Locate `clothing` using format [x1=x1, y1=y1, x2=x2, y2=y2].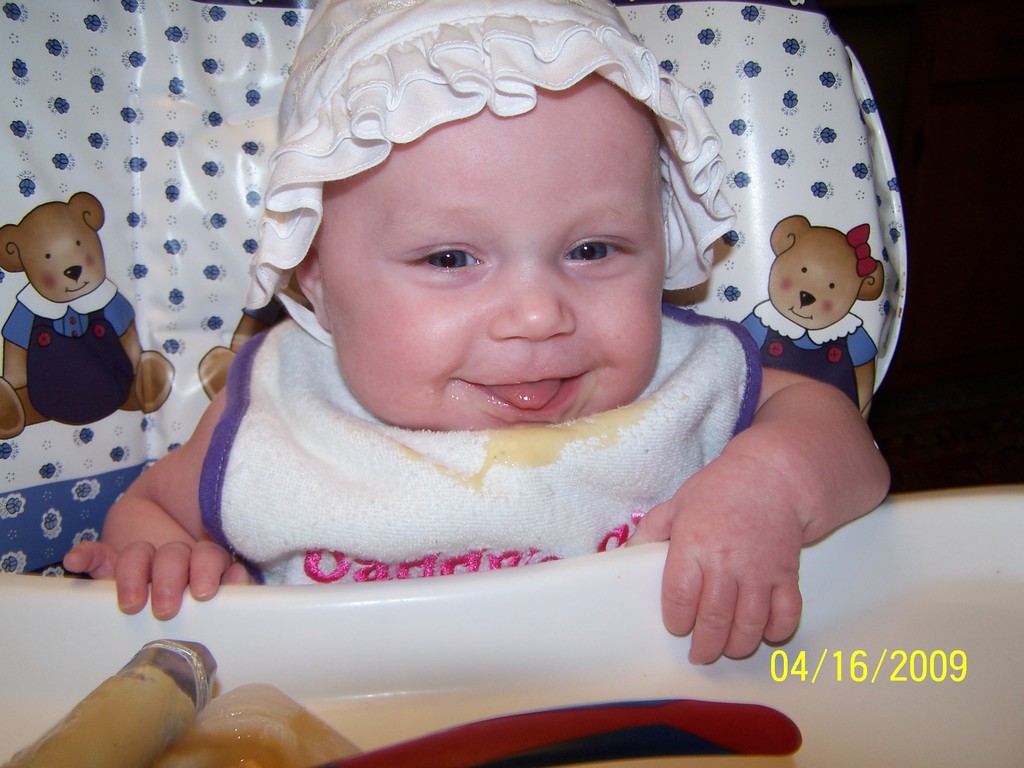
[x1=198, y1=297, x2=763, y2=586].
